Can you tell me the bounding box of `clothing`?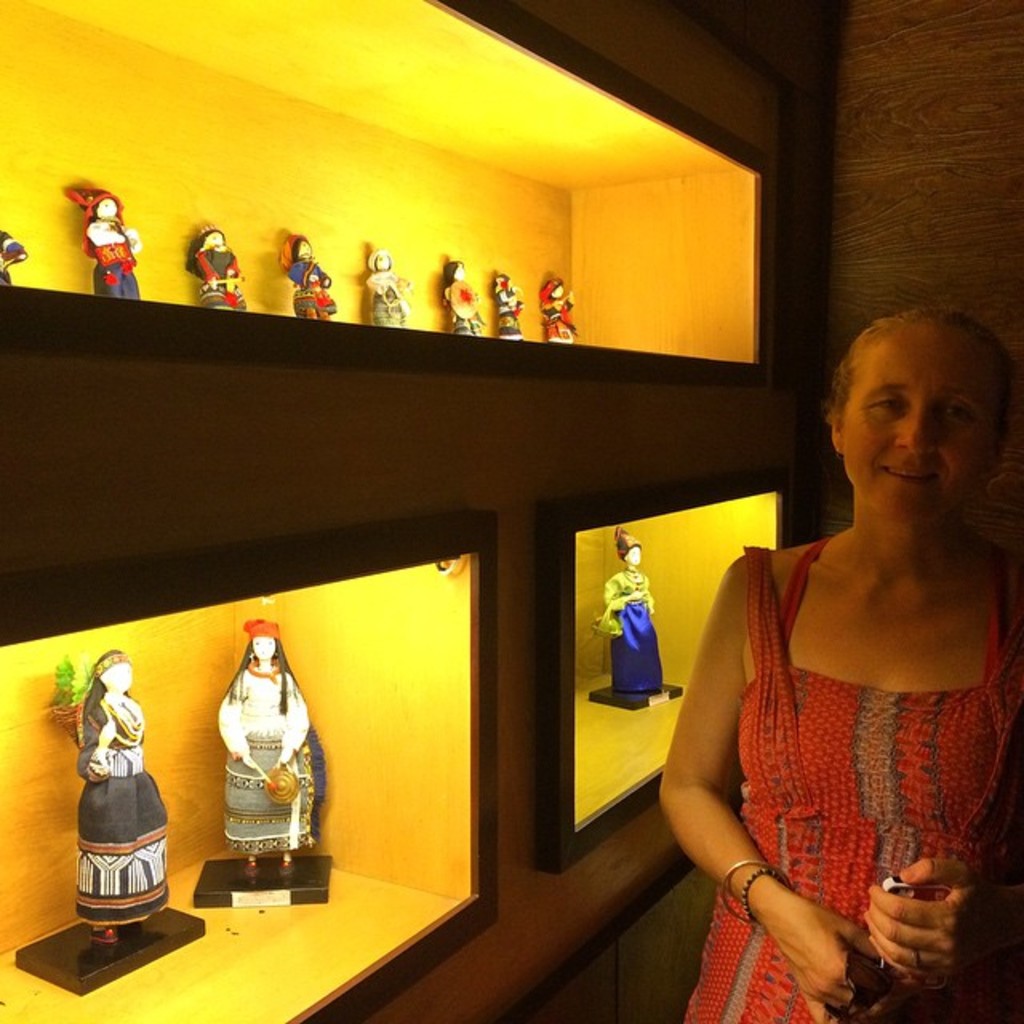
<box>291,254,341,318</box>.
